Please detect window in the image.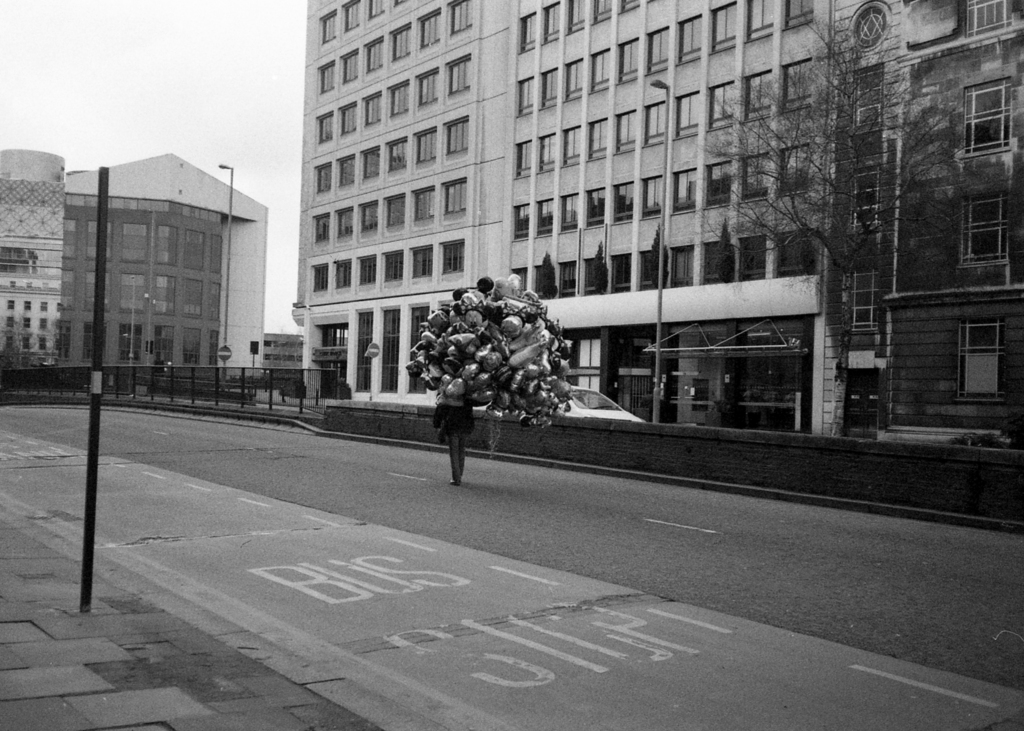
bbox(157, 276, 177, 314).
